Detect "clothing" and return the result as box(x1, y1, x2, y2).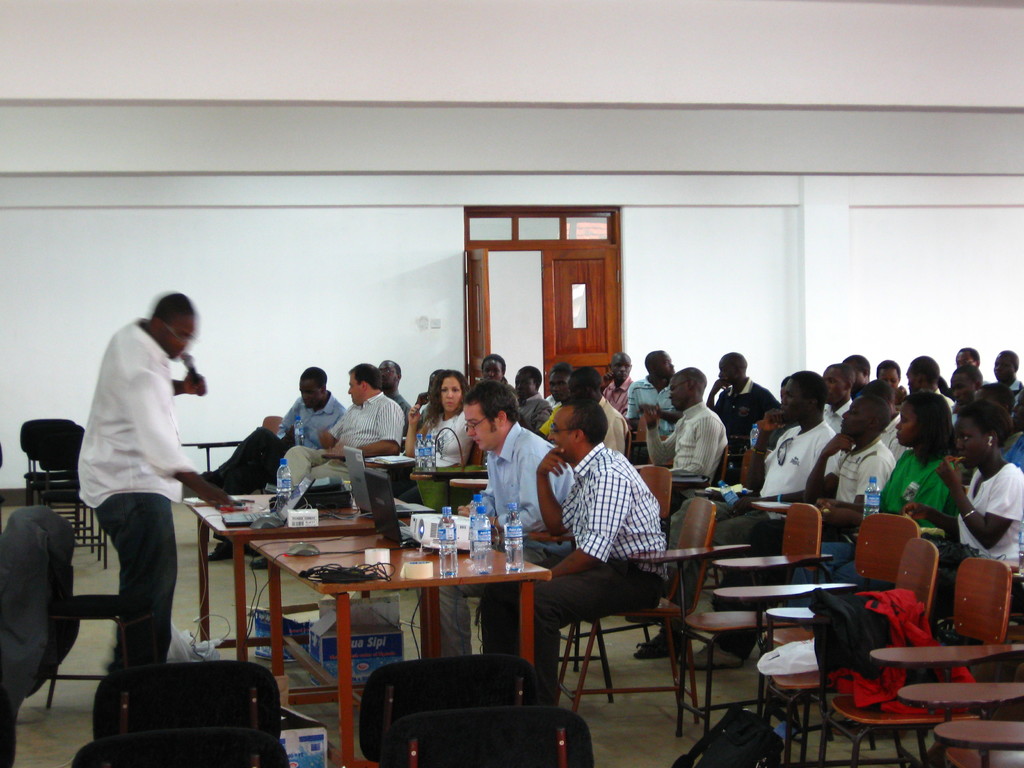
box(388, 388, 412, 419).
